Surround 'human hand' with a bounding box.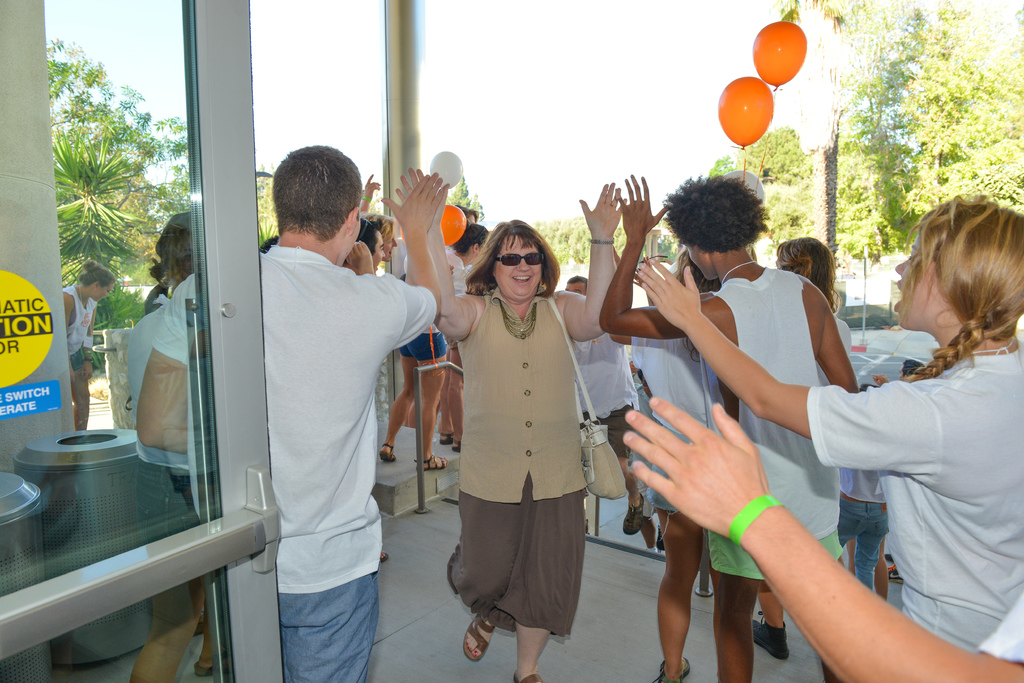
396:165:452:231.
